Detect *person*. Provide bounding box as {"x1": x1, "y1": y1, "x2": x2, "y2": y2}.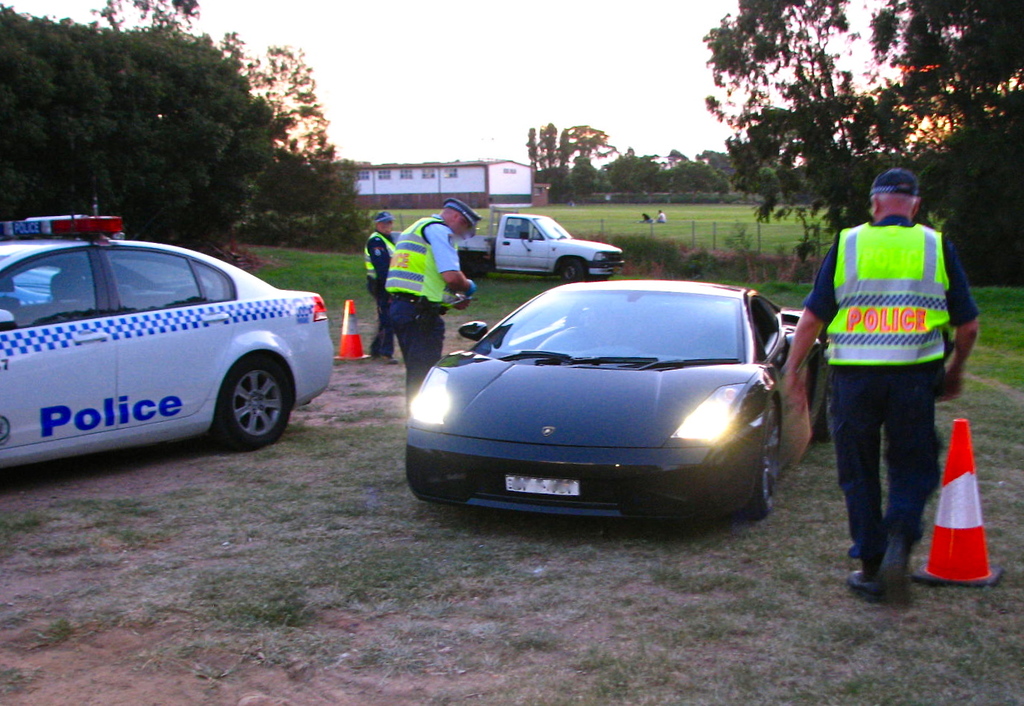
{"x1": 382, "y1": 194, "x2": 483, "y2": 411}.
